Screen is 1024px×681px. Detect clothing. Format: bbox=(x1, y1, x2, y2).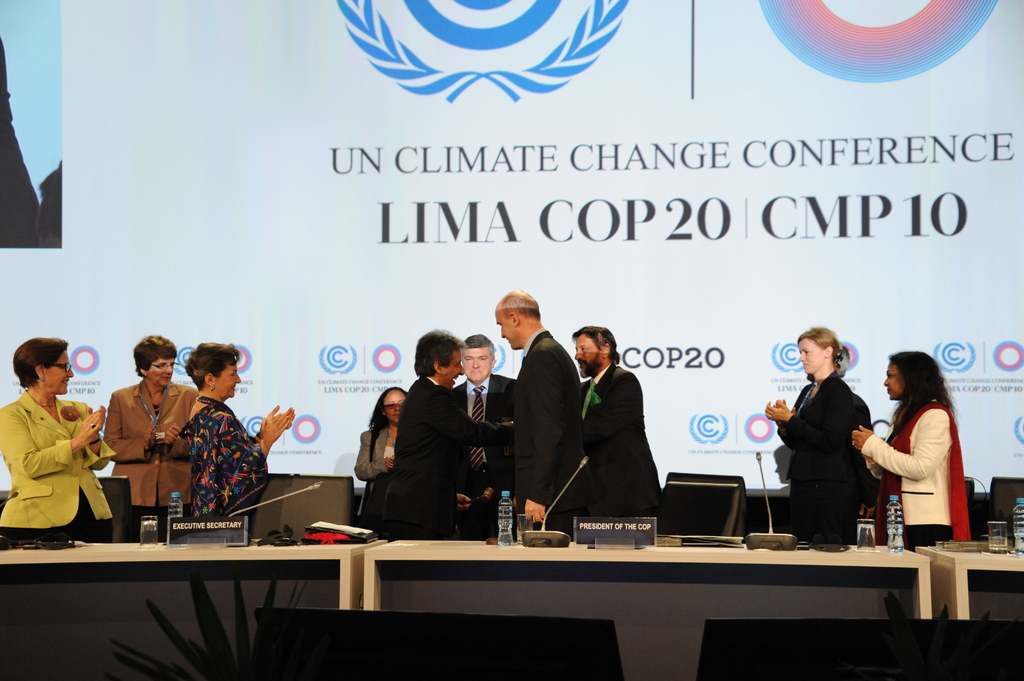
bbox=(0, 397, 124, 548).
